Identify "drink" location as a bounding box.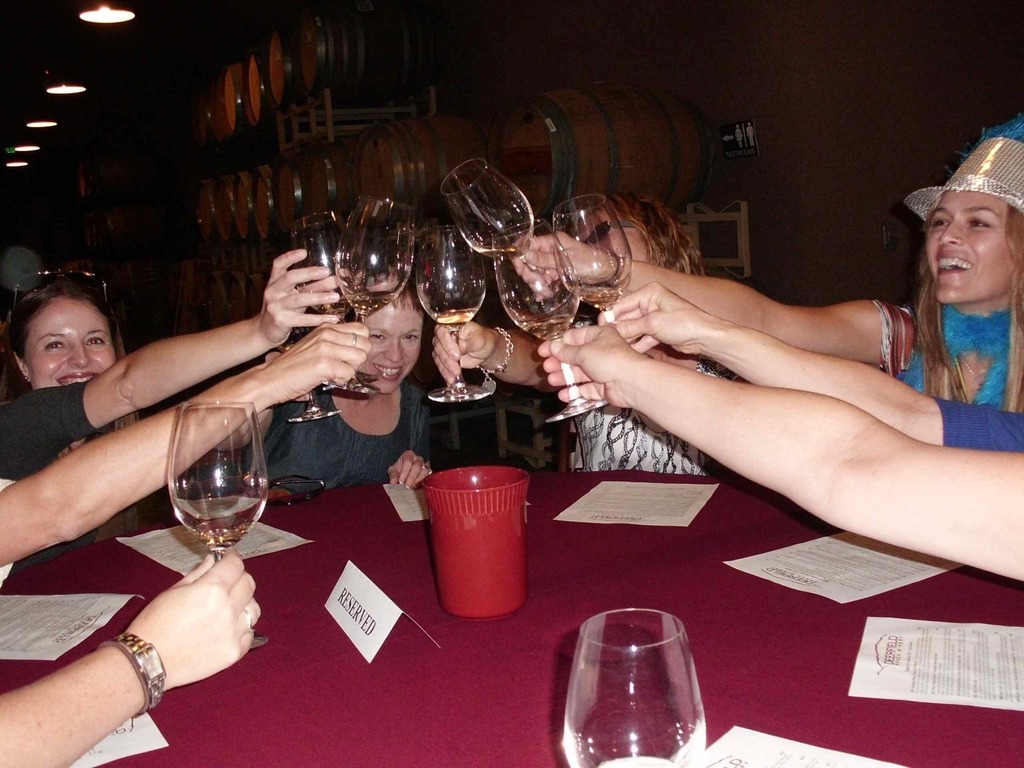
[348,292,388,324].
